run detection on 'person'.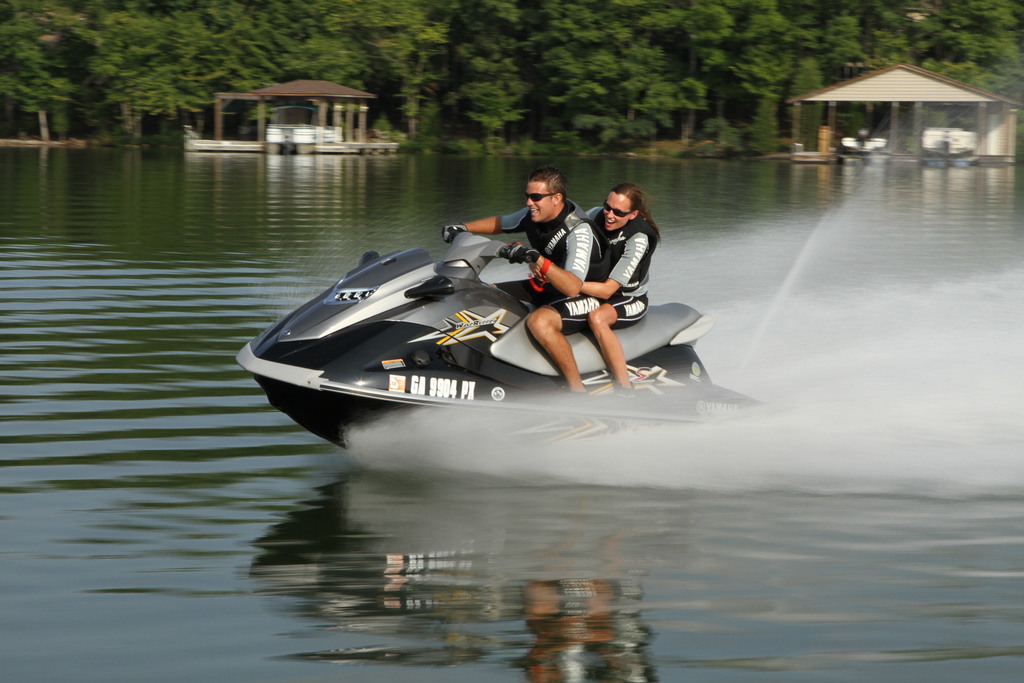
Result: BBox(587, 164, 677, 359).
